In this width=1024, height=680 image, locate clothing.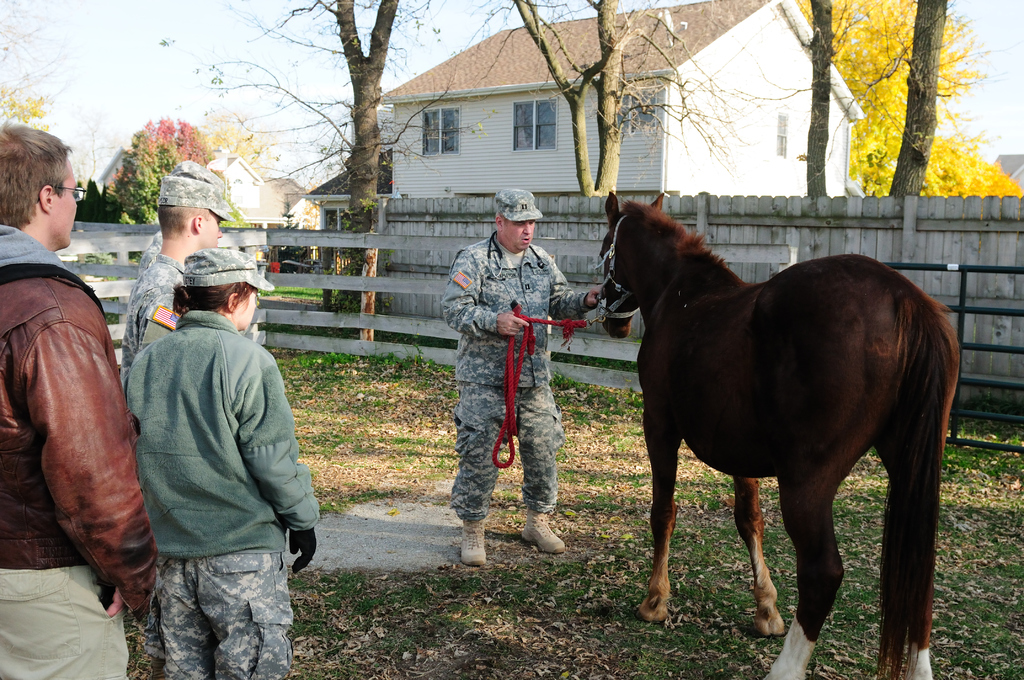
Bounding box: detection(0, 227, 158, 679).
